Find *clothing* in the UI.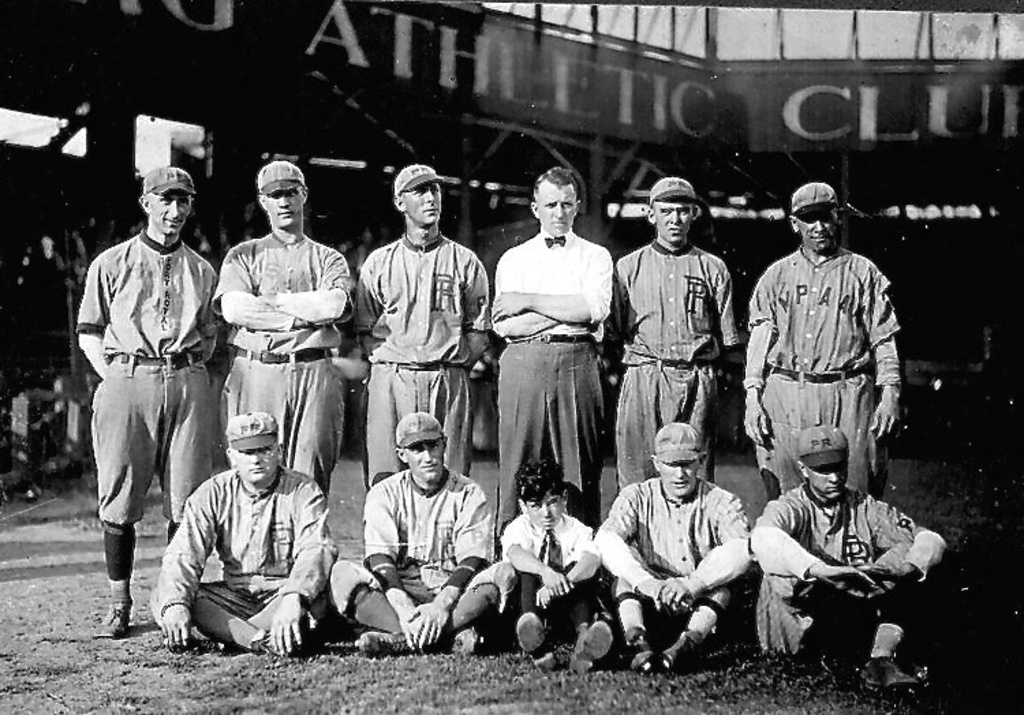
UI element at [x1=348, y1=239, x2=493, y2=484].
